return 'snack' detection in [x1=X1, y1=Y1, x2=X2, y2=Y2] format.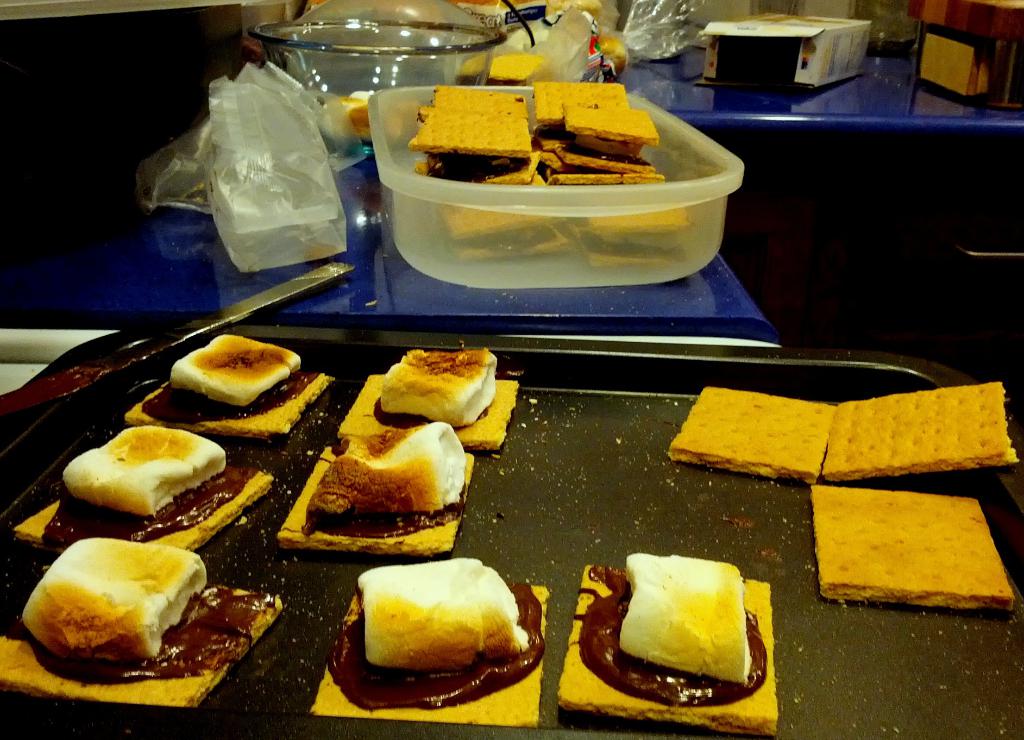
[x1=480, y1=52, x2=556, y2=84].
